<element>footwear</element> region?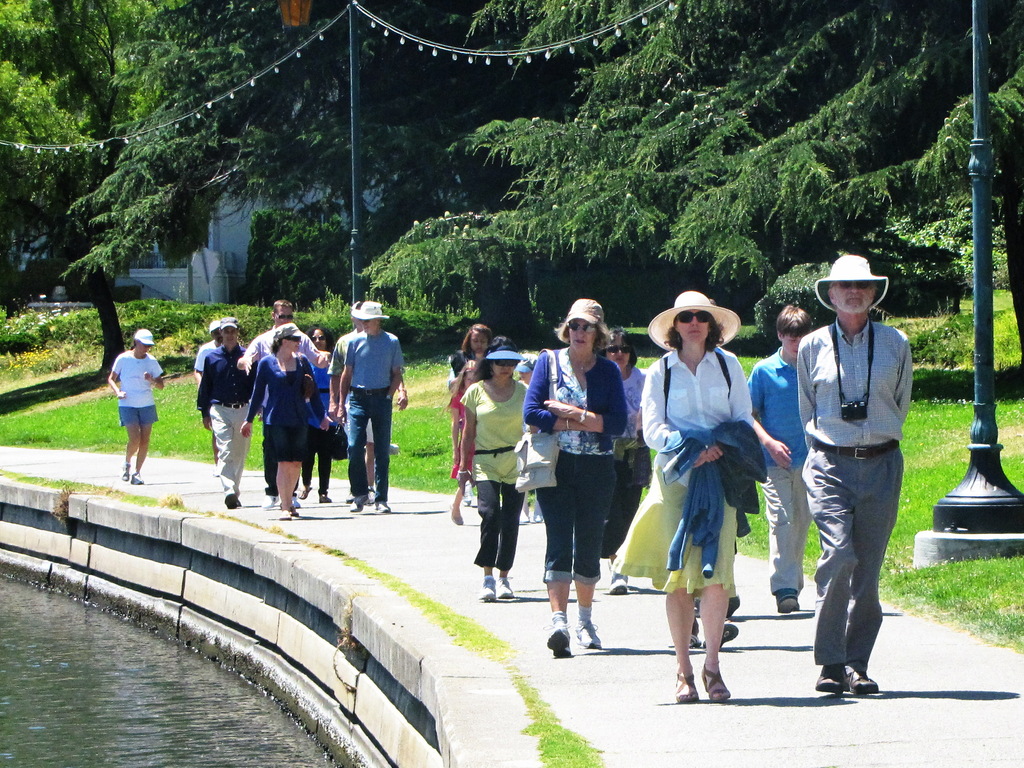
688 623 701 647
